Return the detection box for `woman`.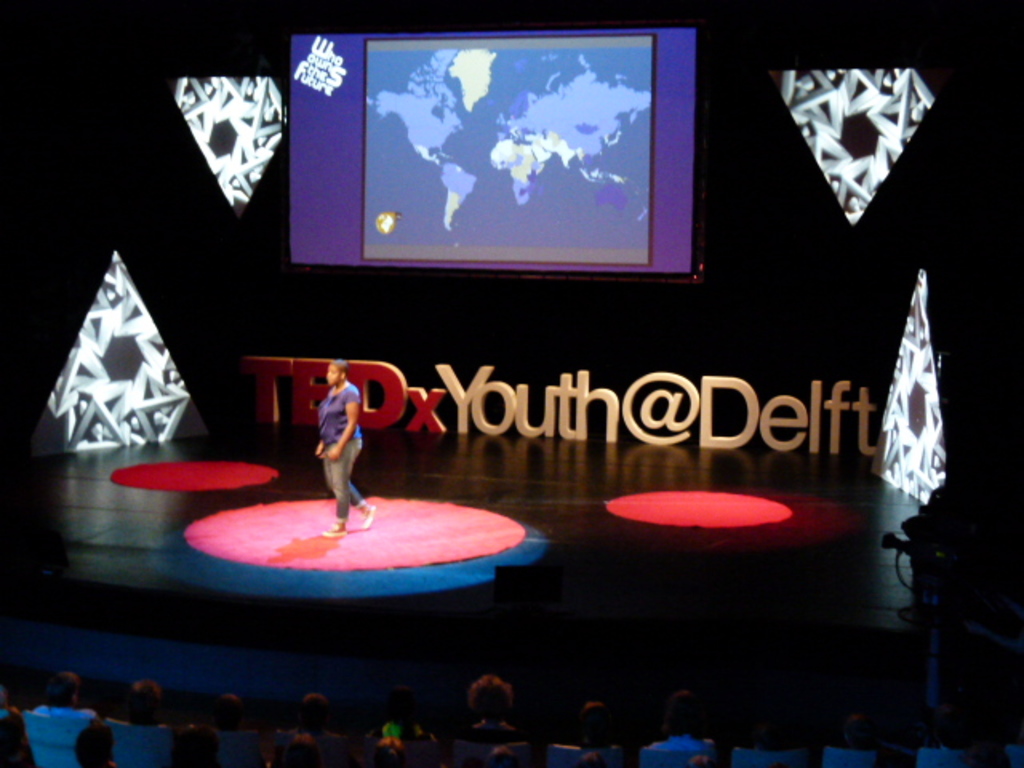
458, 675, 518, 747.
